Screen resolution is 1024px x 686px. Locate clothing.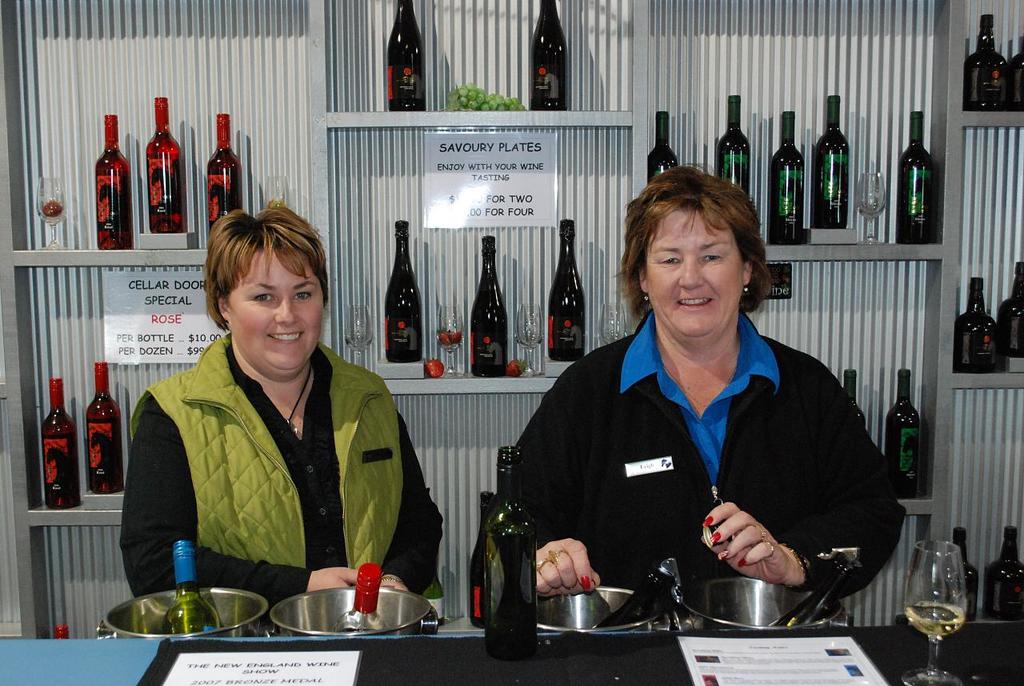
bbox=(128, 333, 449, 606).
